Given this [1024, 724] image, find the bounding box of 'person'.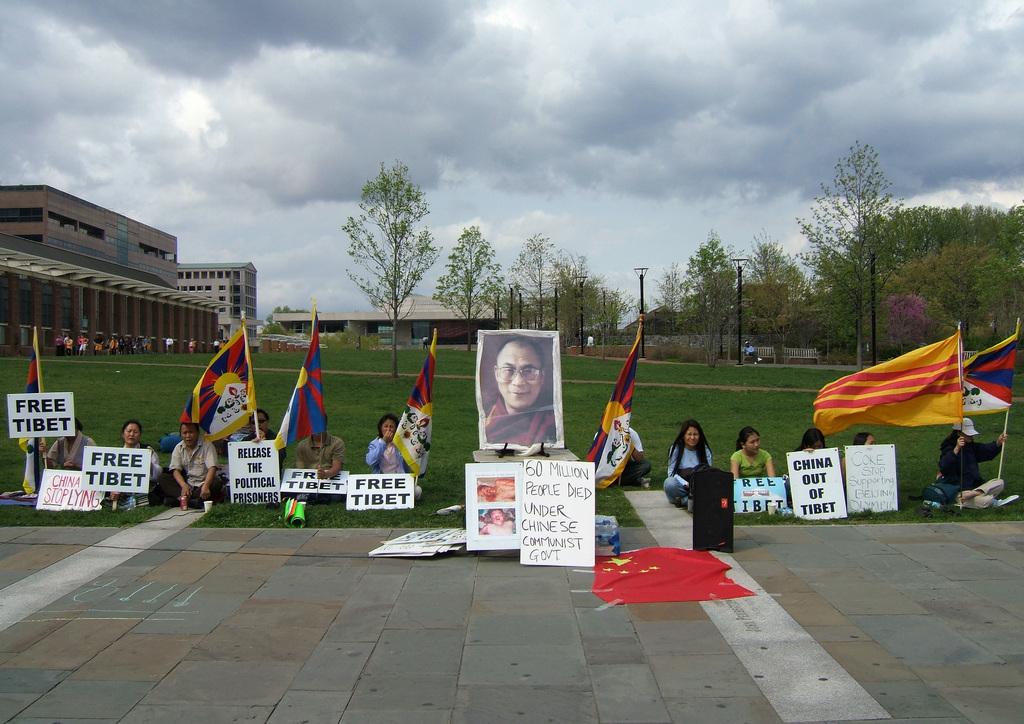
crop(836, 430, 872, 488).
